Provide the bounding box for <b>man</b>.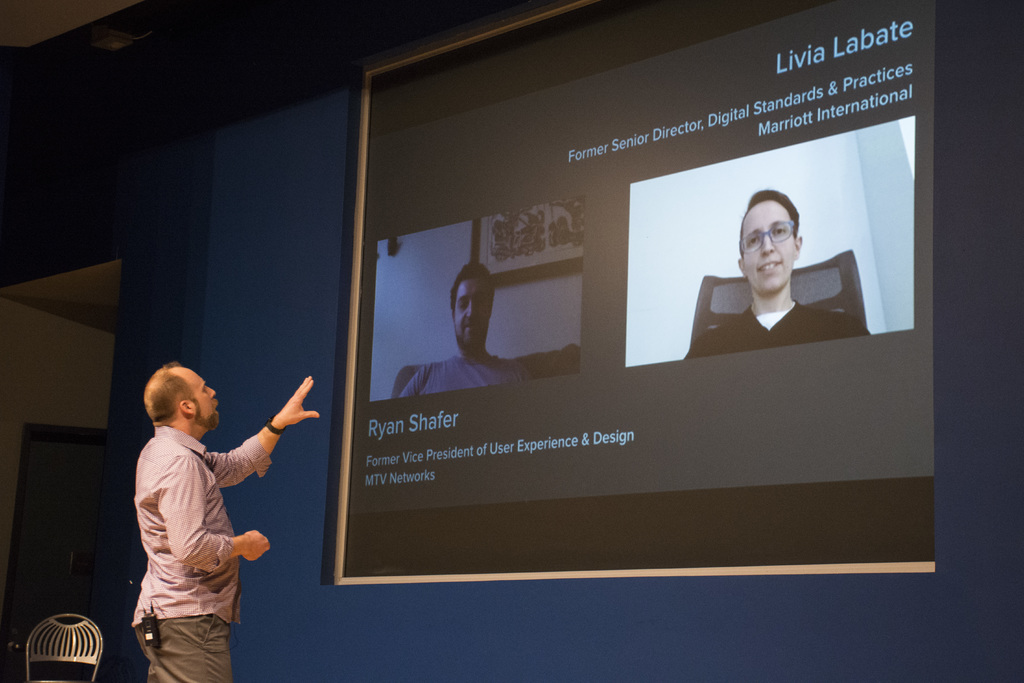
130/361/323/682.
